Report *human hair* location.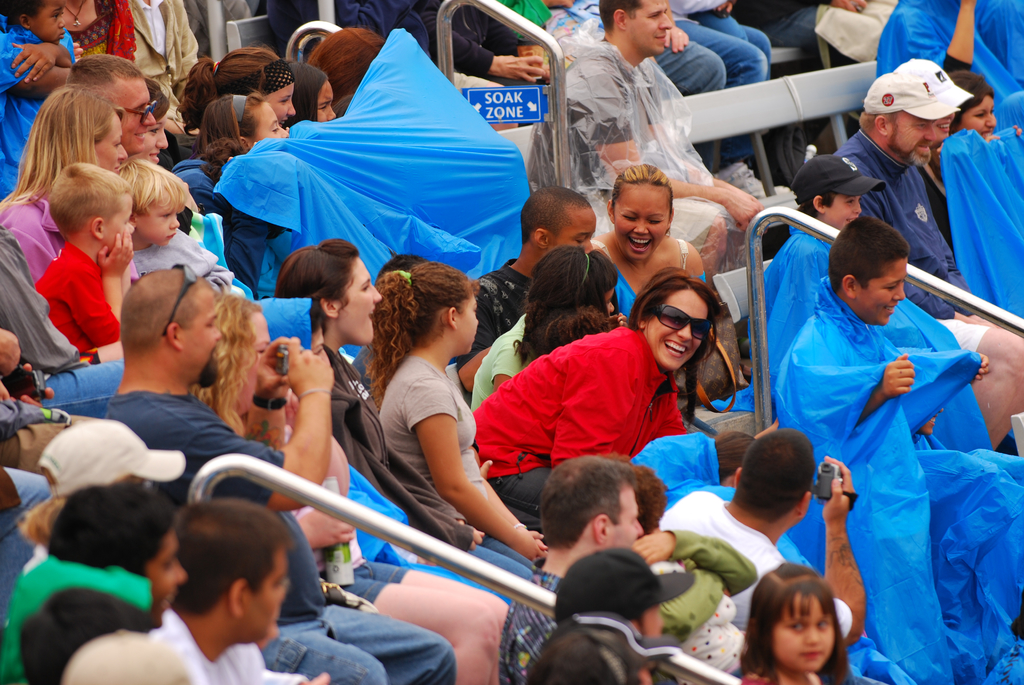
Report: <box>714,426,753,487</box>.
